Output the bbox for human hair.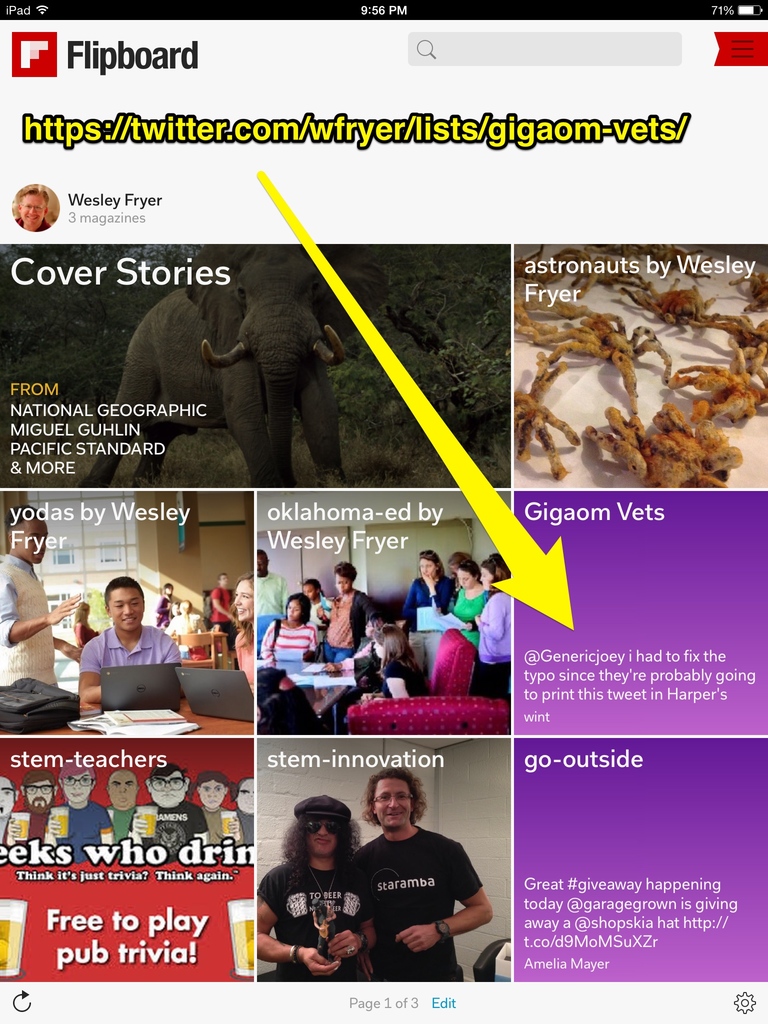
pyautogui.locateOnScreen(458, 557, 480, 582).
